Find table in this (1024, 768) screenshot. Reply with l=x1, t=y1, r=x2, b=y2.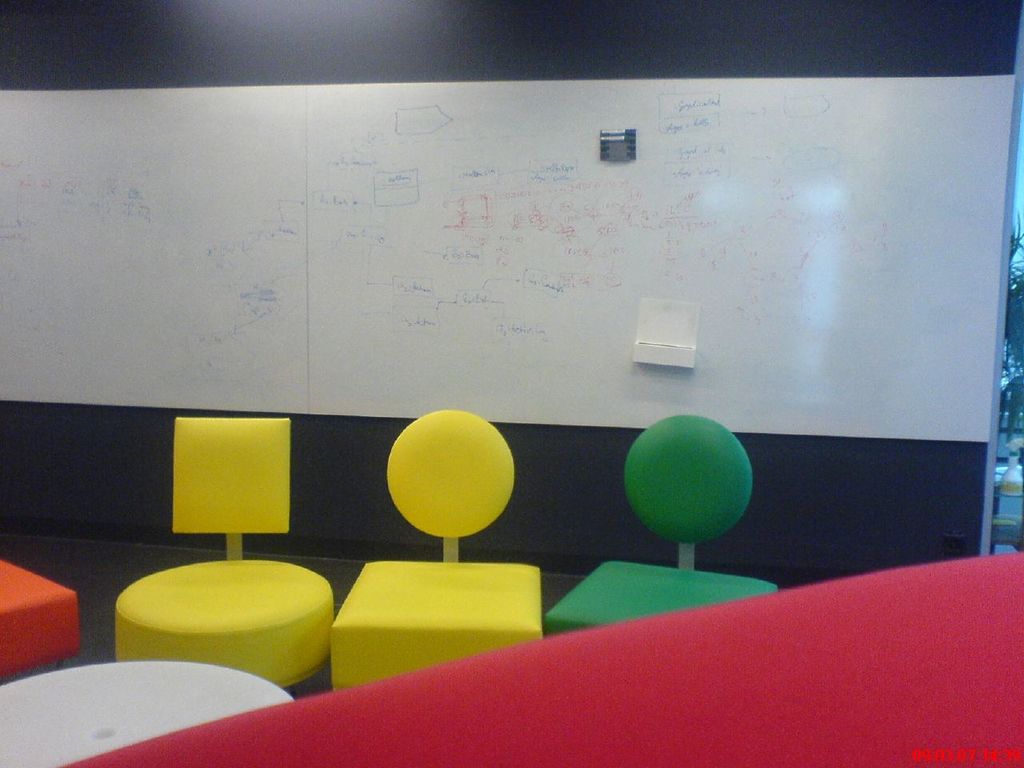
l=0, t=661, r=282, b=767.
